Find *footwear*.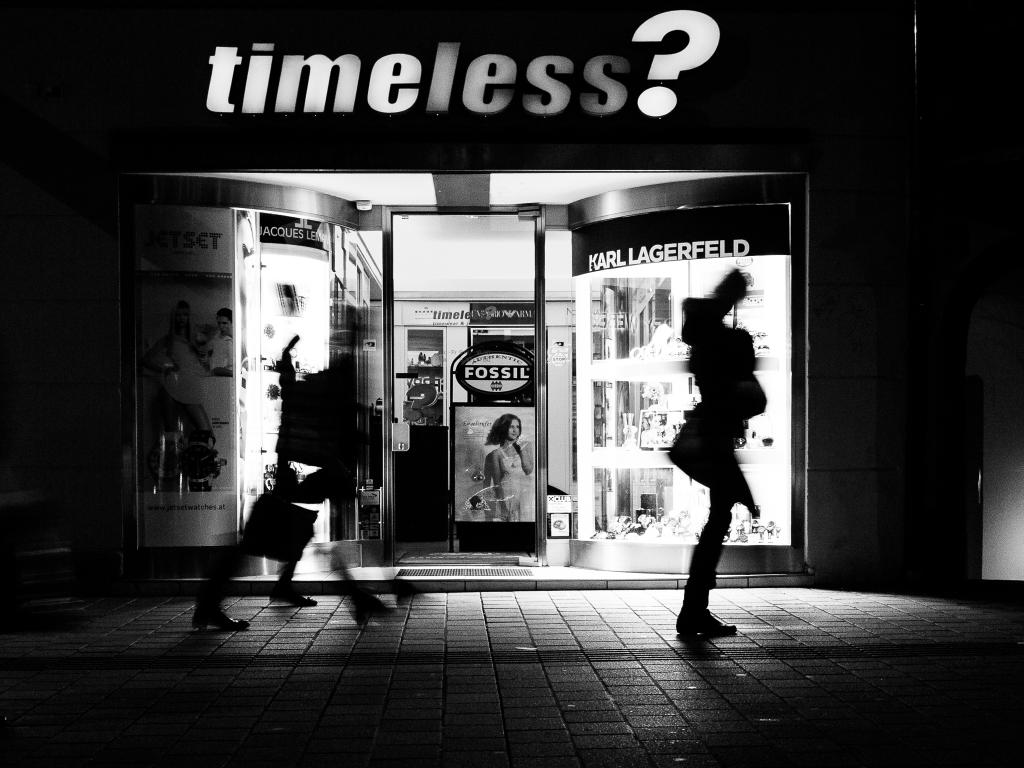
Rect(347, 590, 397, 627).
